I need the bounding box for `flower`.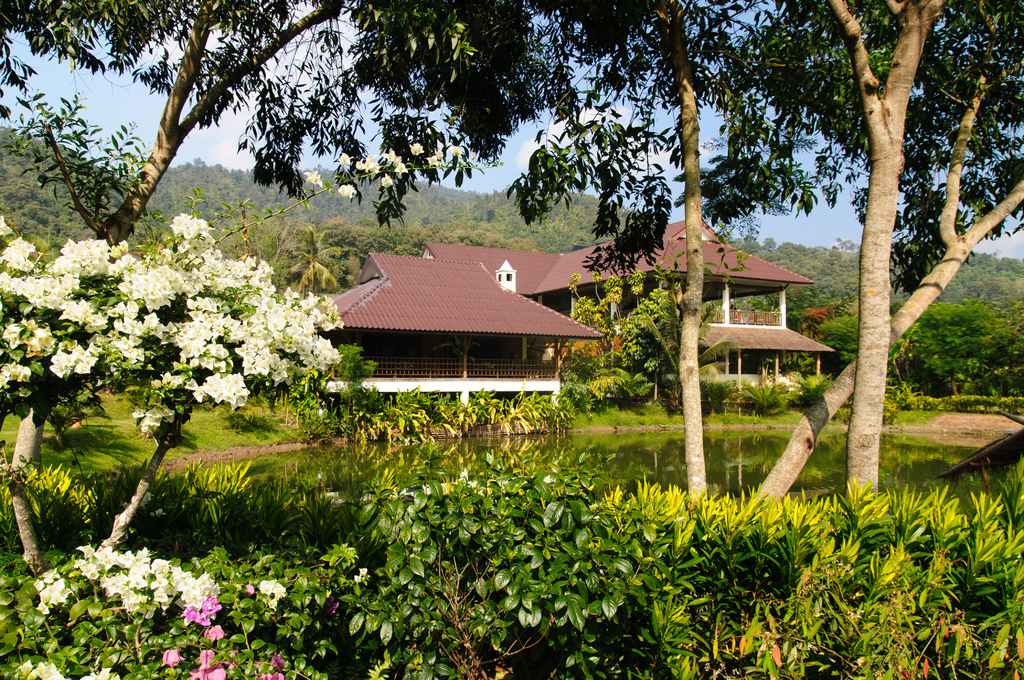
Here it is: pyautogui.locateOnScreen(377, 172, 390, 185).
